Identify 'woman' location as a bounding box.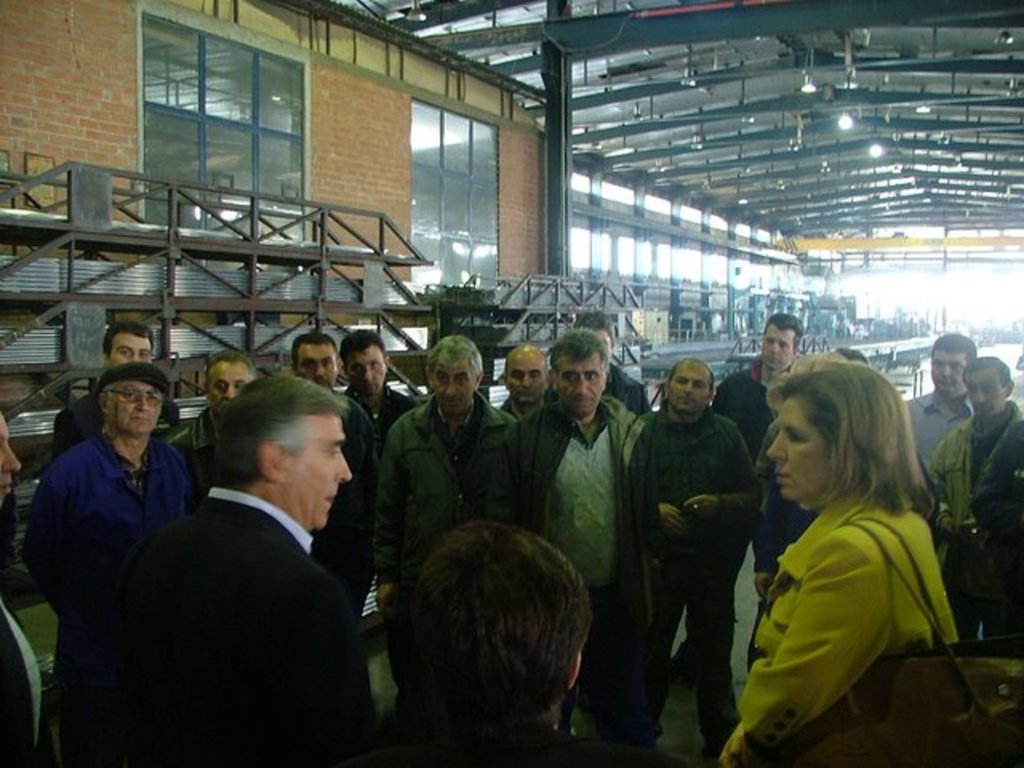
[left=715, top=360, right=963, bottom=766].
